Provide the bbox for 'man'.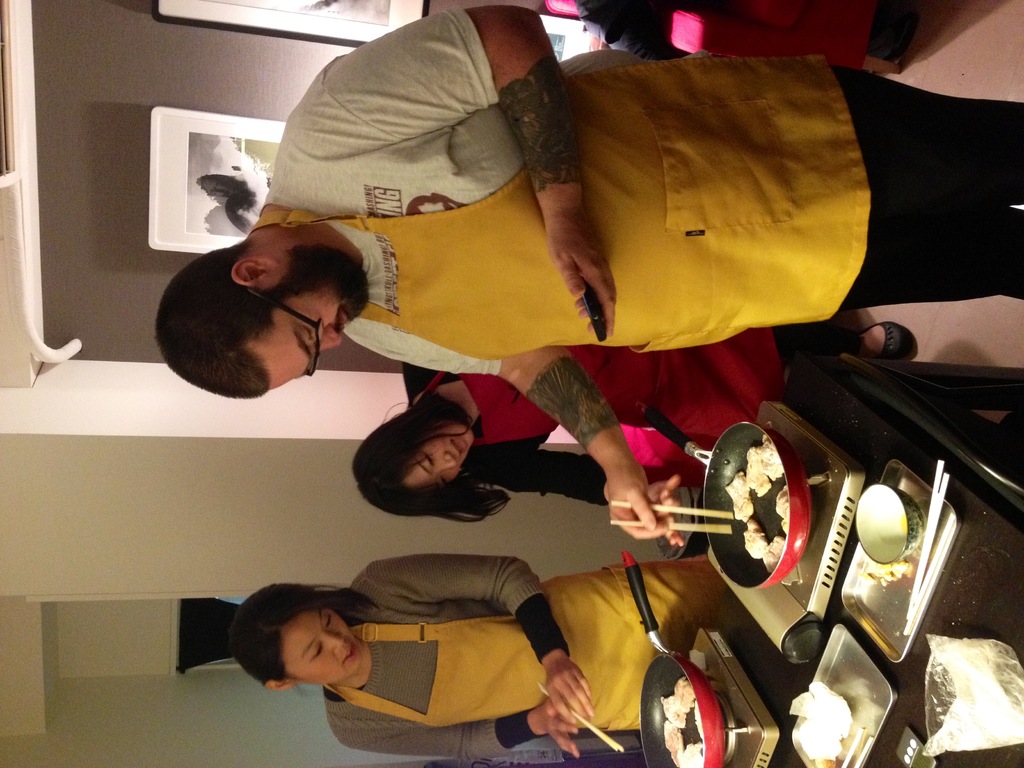
[166, 1, 1023, 547].
